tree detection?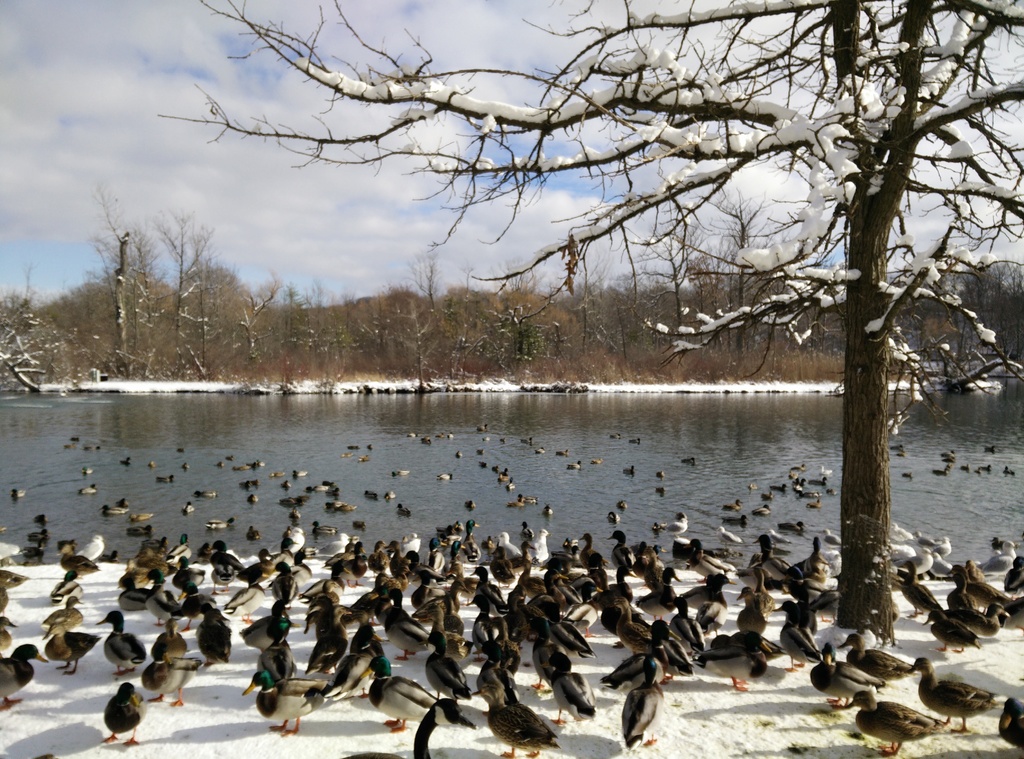
[374,262,457,373]
